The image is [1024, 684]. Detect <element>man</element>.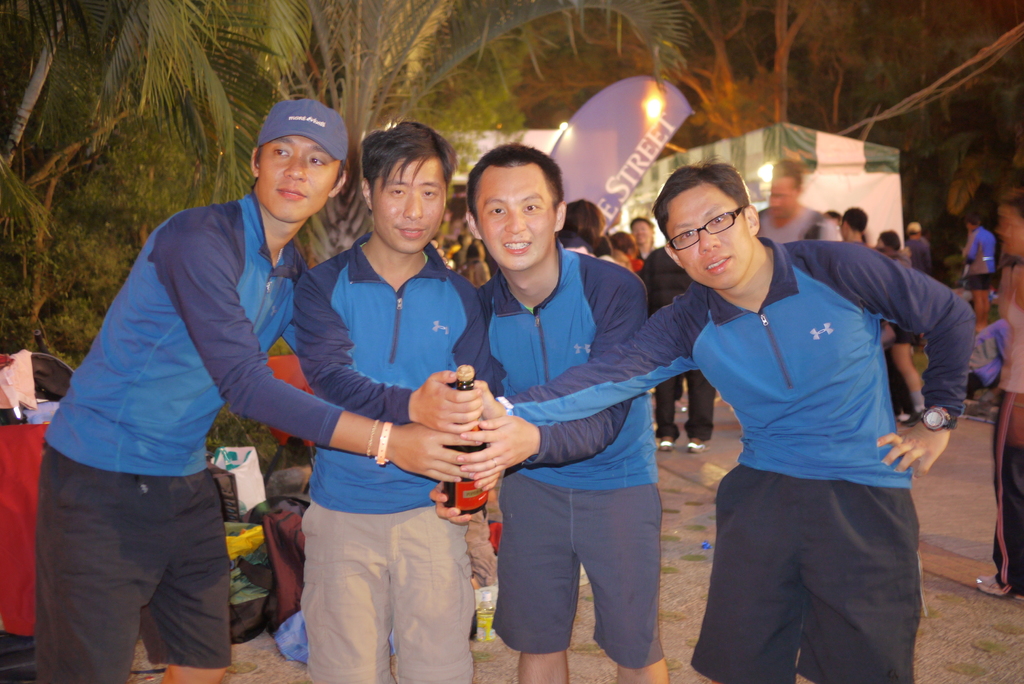
Detection: pyautogui.locateOnScreen(906, 220, 934, 273).
